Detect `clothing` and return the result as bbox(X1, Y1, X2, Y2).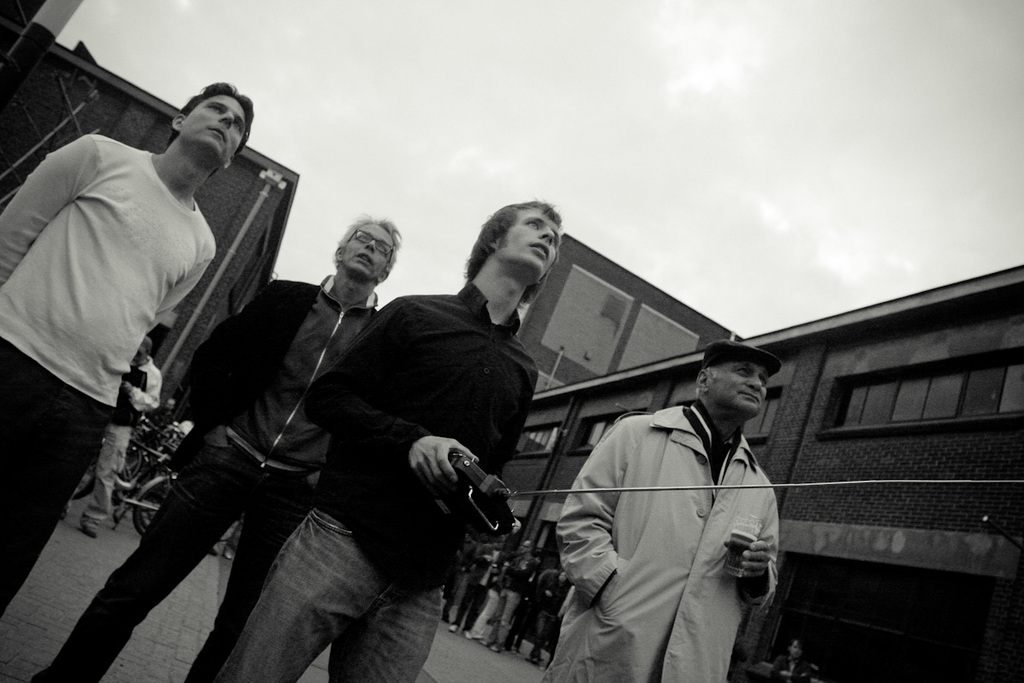
bbox(0, 132, 215, 616).
